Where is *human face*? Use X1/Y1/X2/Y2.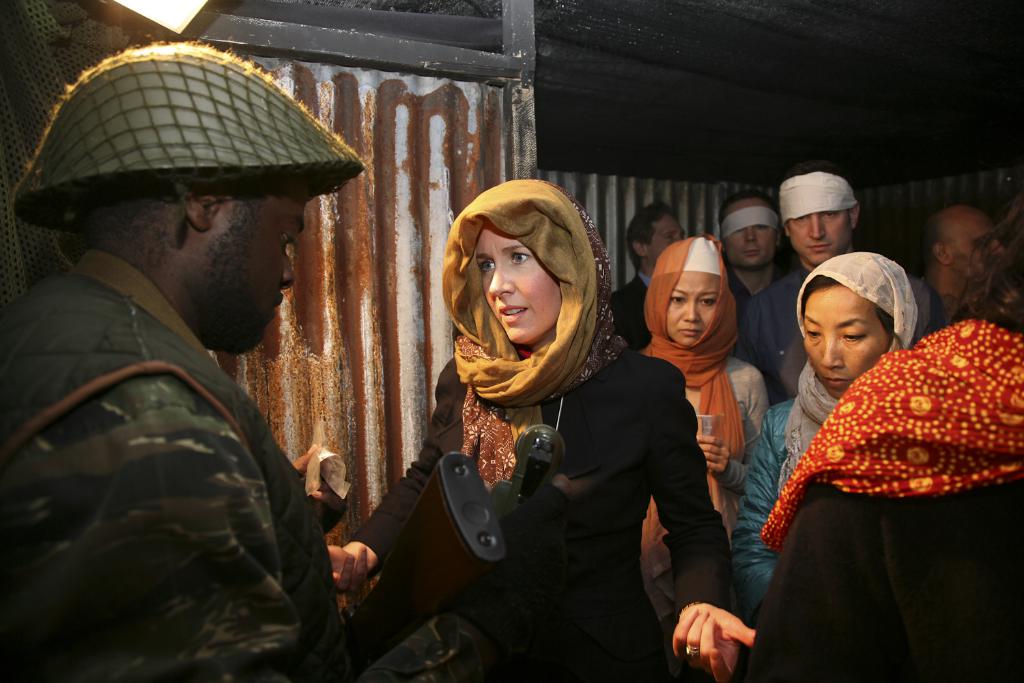
953/218/1006/279.
